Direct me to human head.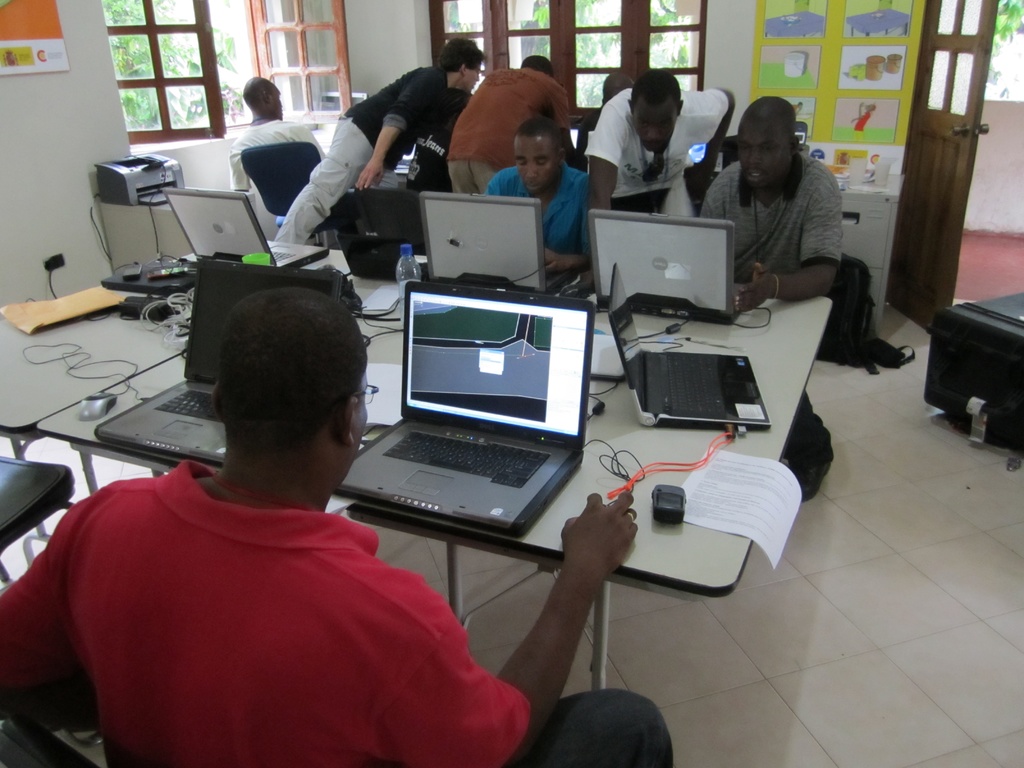
Direction: (241, 77, 278, 114).
